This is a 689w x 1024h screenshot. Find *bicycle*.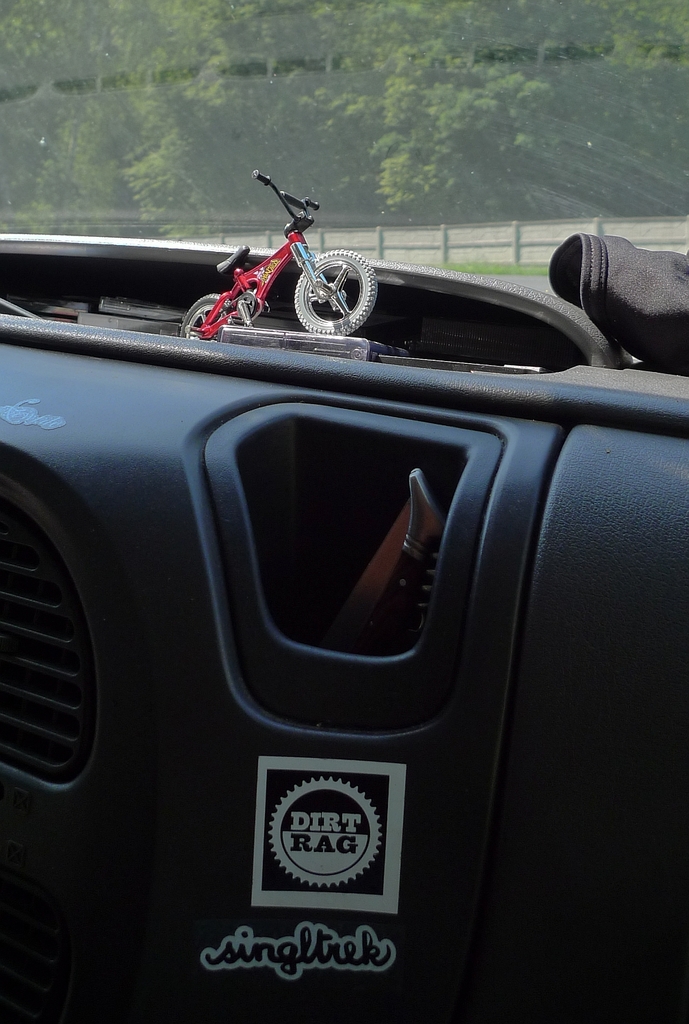
Bounding box: bbox=(193, 171, 381, 332).
